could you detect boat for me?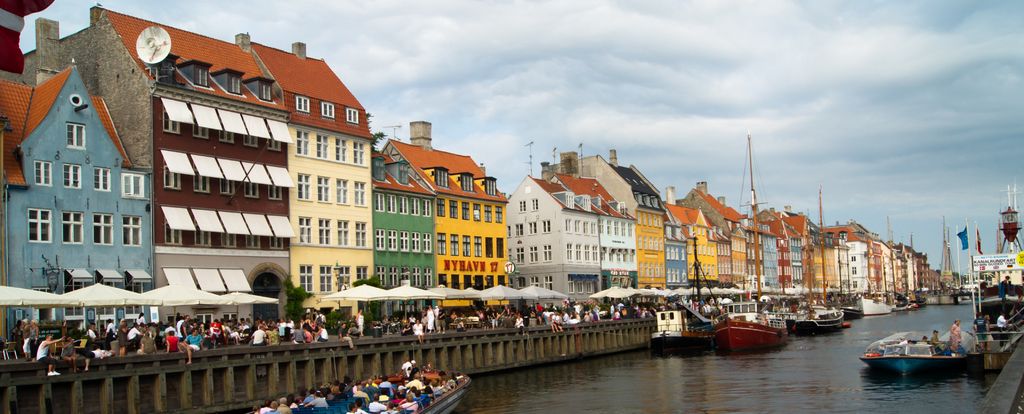
Detection result: (653, 308, 710, 353).
